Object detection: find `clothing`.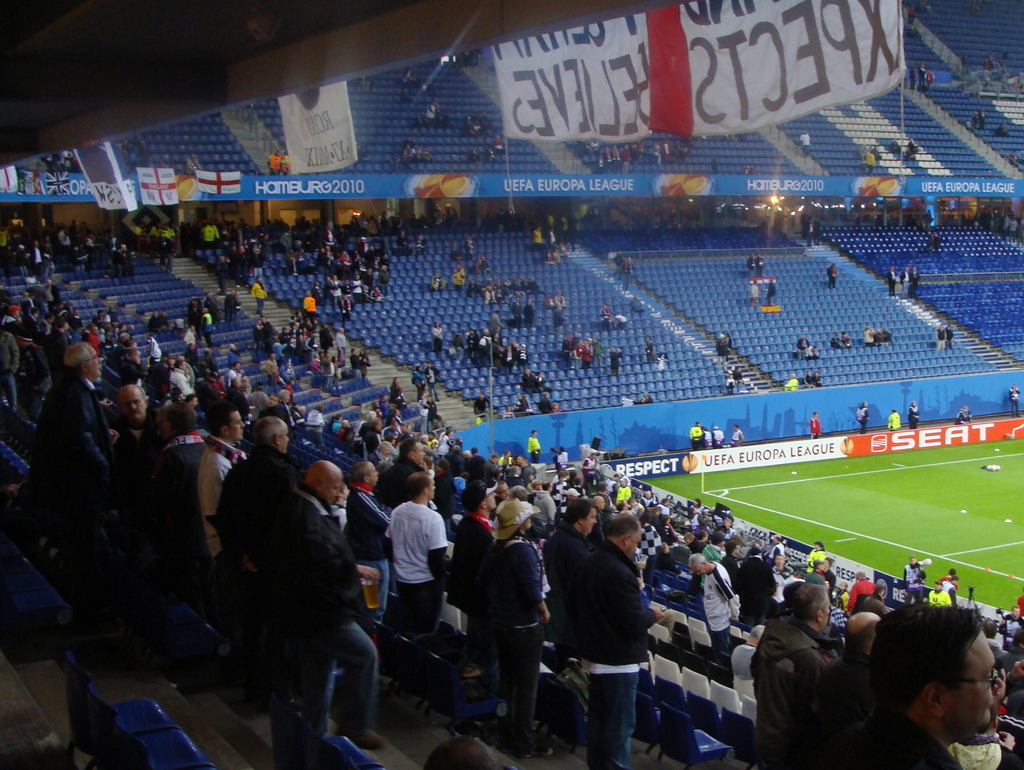
[left=402, top=63, right=423, bottom=88].
